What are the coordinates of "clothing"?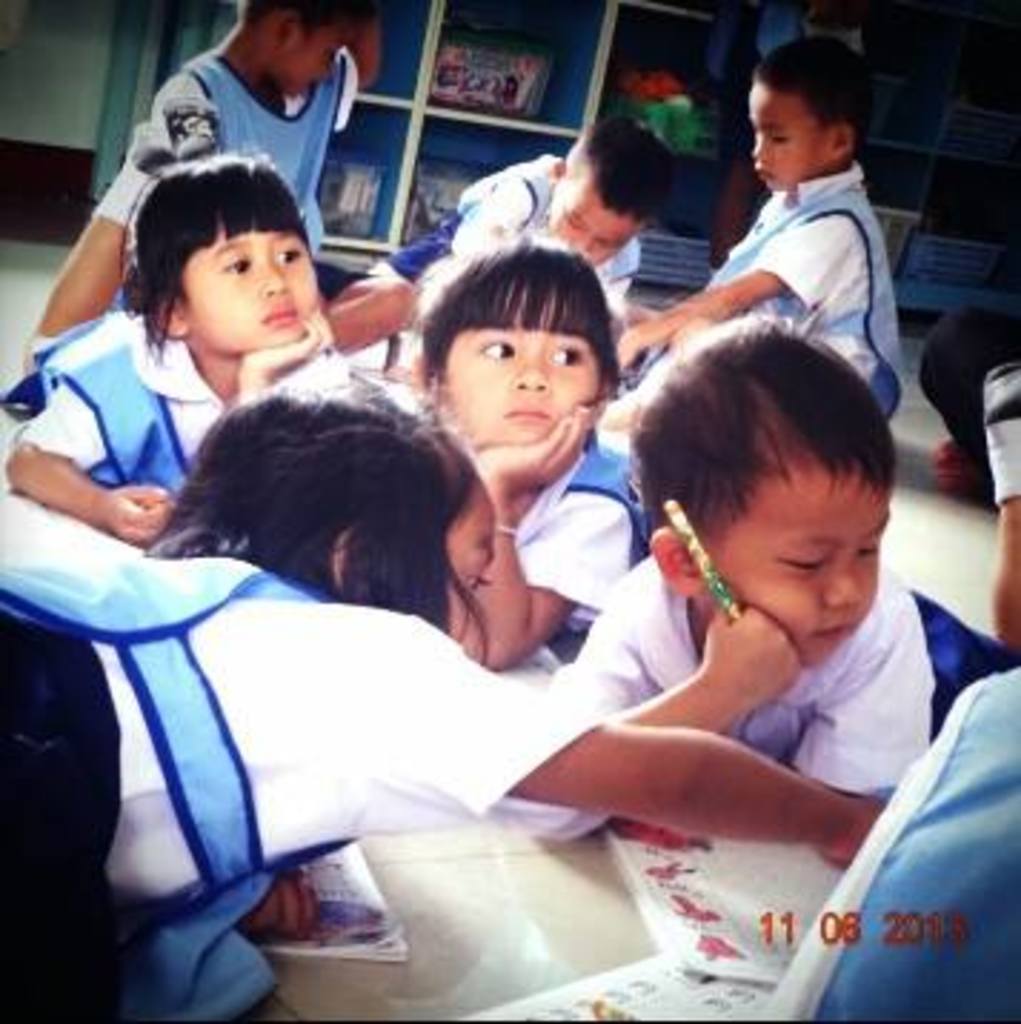
{"left": 669, "top": 114, "right": 918, "bottom": 352}.
